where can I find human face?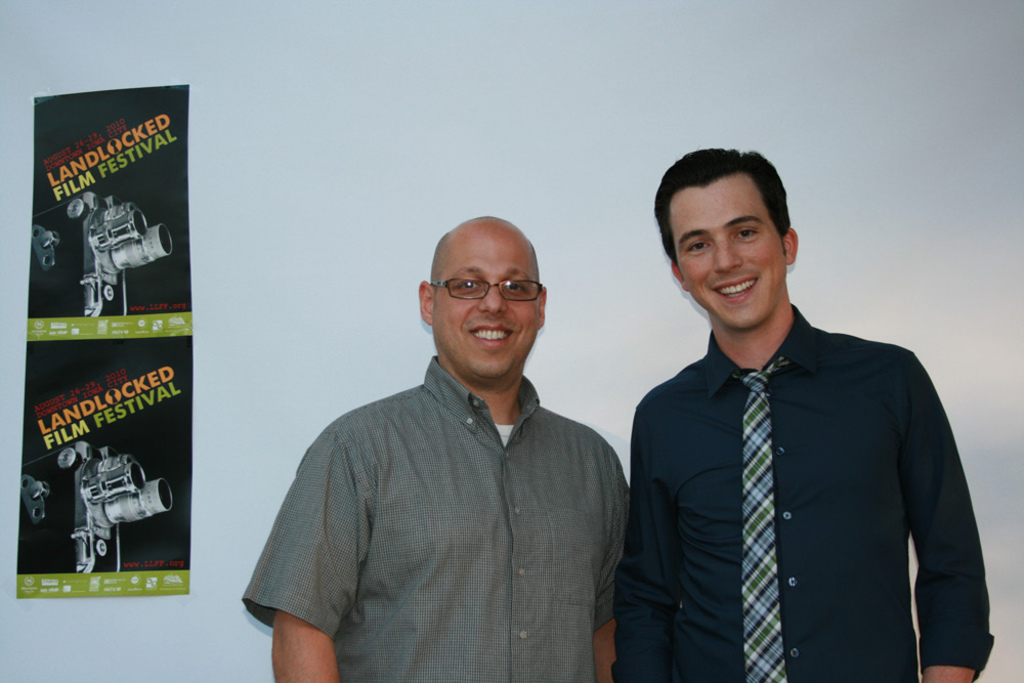
You can find it at crop(436, 238, 538, 376).
